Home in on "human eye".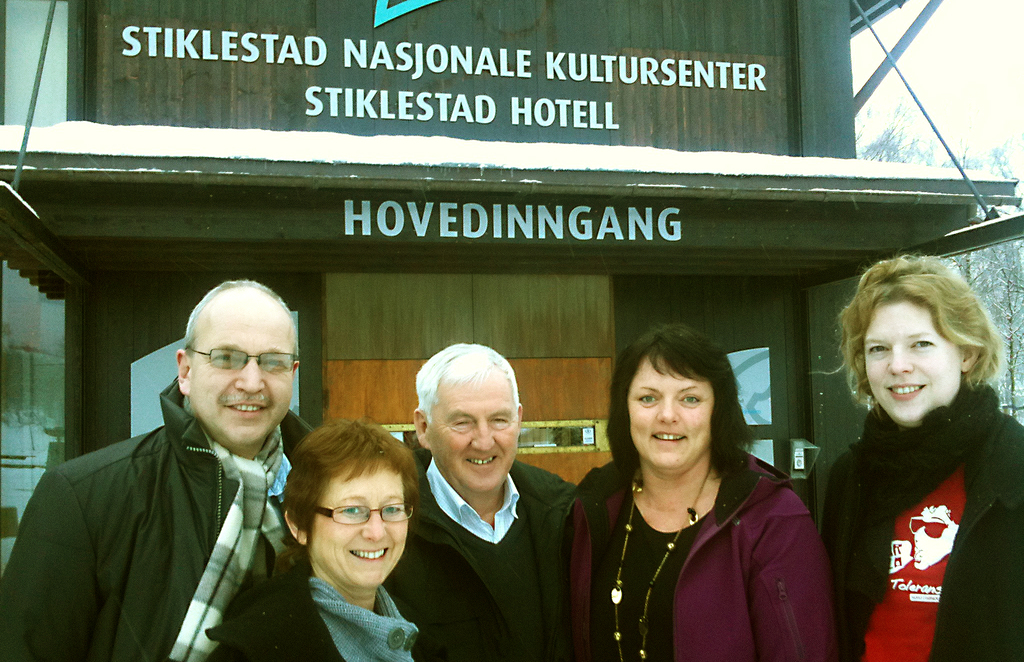
Homed in at {"left": 449, "top": 416, "right": 474, "bottom": 430}.
